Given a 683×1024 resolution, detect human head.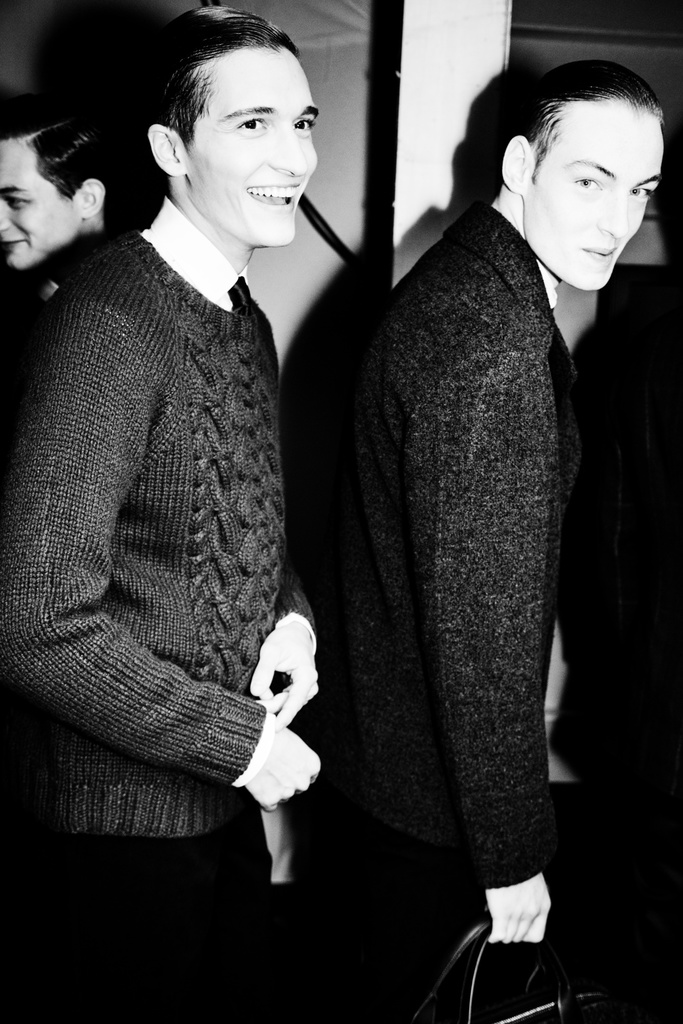
left=0, top=99, right=111, bottom=266.
